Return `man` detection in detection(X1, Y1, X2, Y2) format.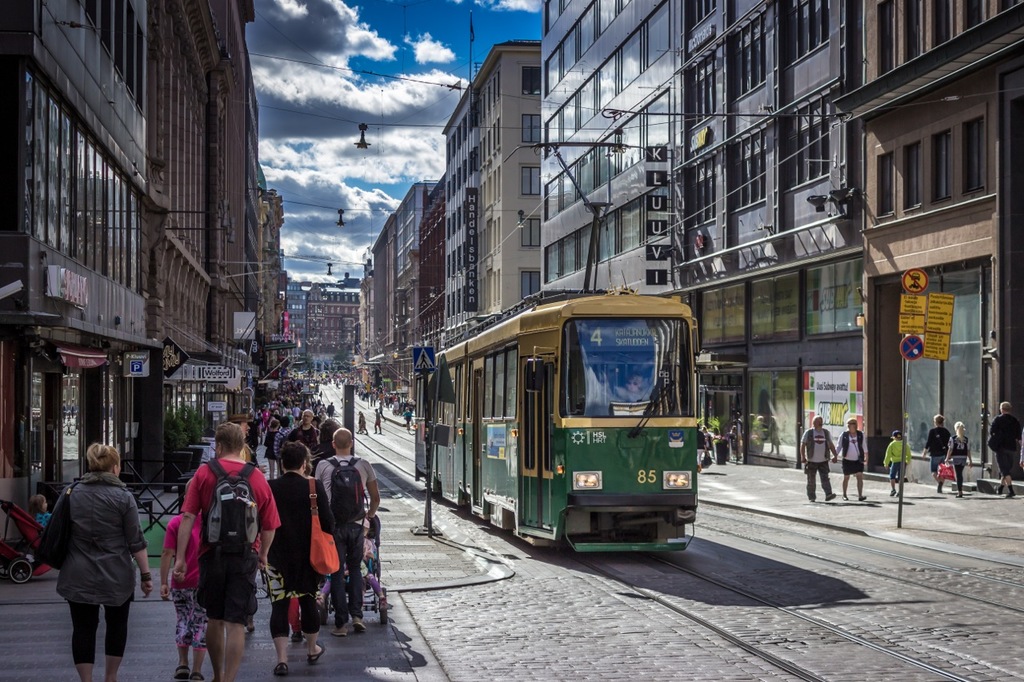
detection(289, 413, 321, 472).
